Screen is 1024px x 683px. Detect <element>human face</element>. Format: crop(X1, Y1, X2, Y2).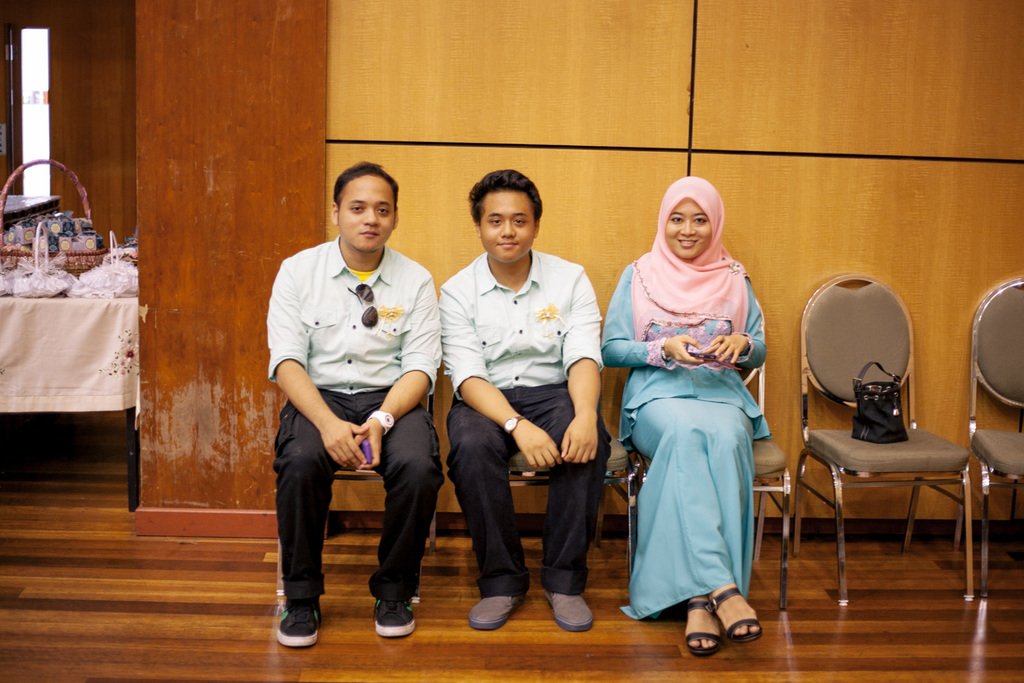
crop(340, 175, 394, 255).
